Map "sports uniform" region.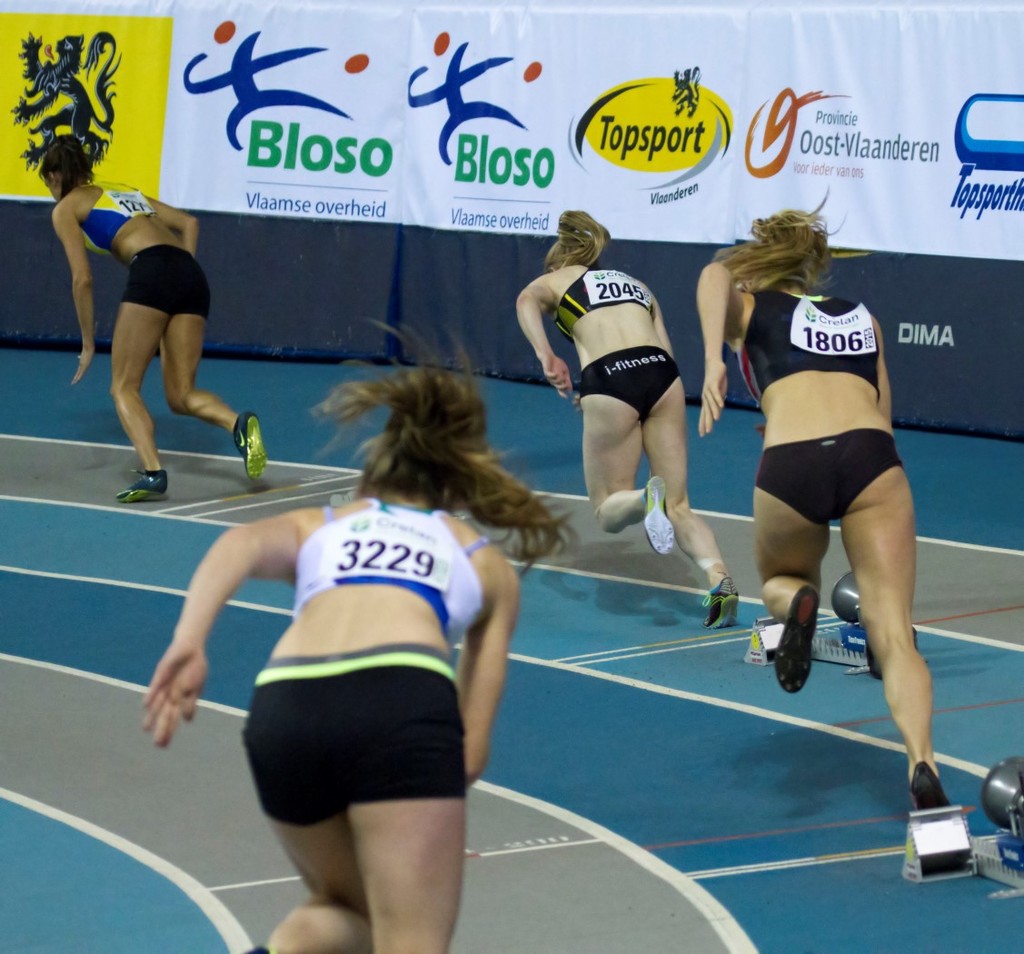
Mapped to 119/244/212/320.
